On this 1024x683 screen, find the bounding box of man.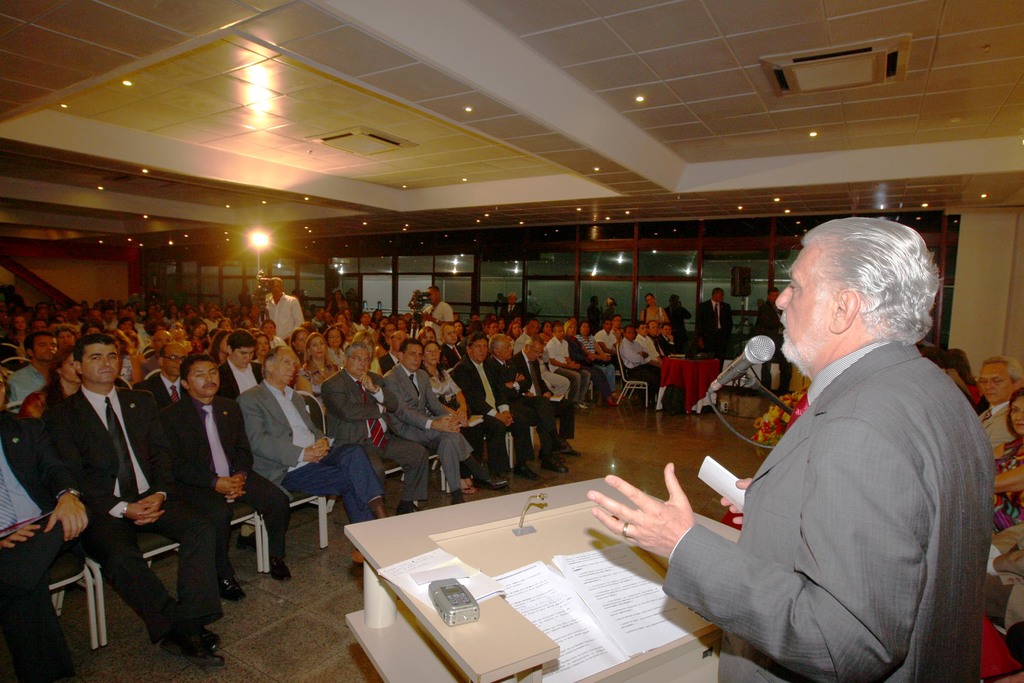
Bounding box: (479,328,568,483).
